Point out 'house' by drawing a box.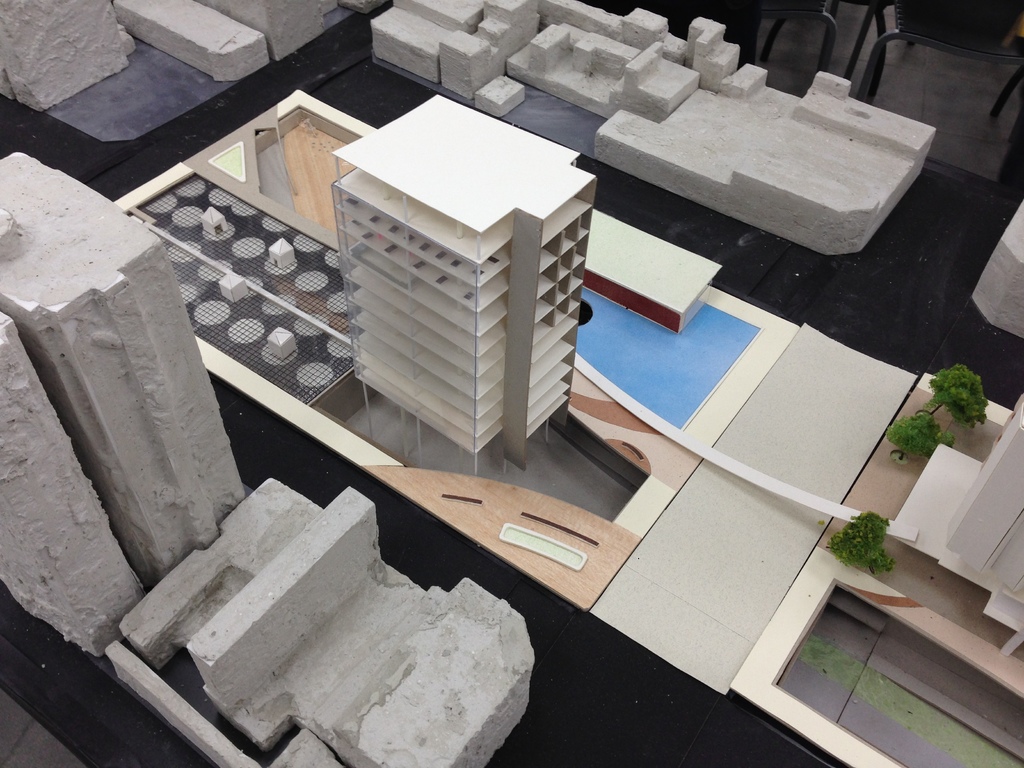
bbox=[300, 91, 652, 495].
